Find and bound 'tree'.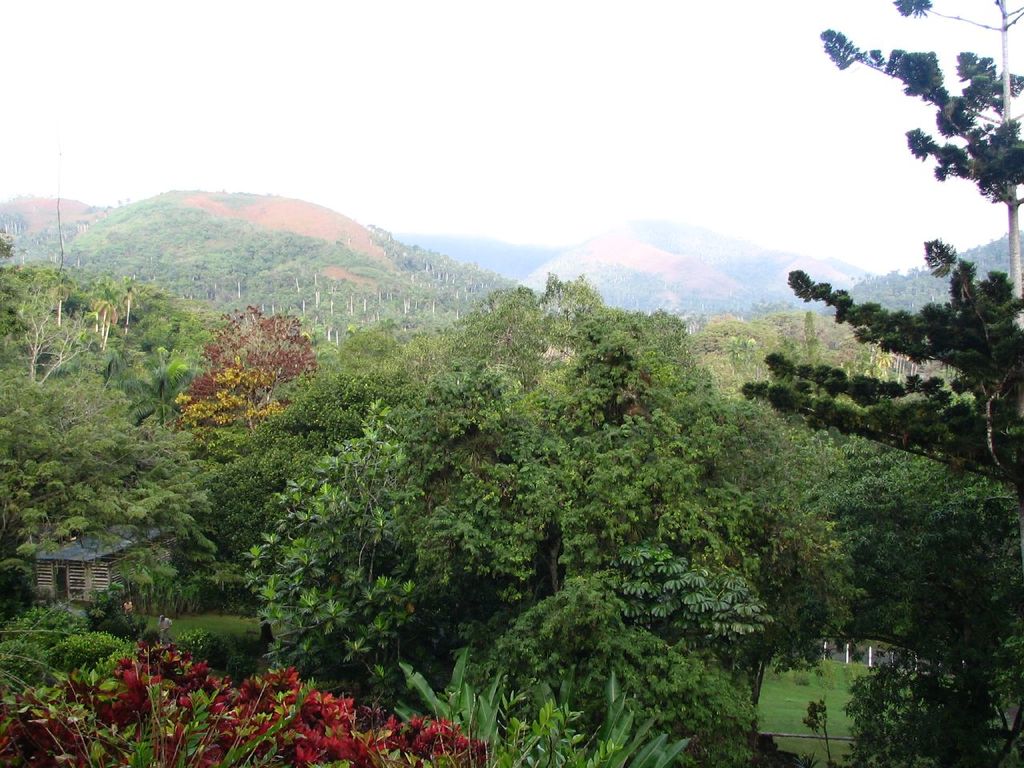
Bound: box(0, 361, 226, 573).
